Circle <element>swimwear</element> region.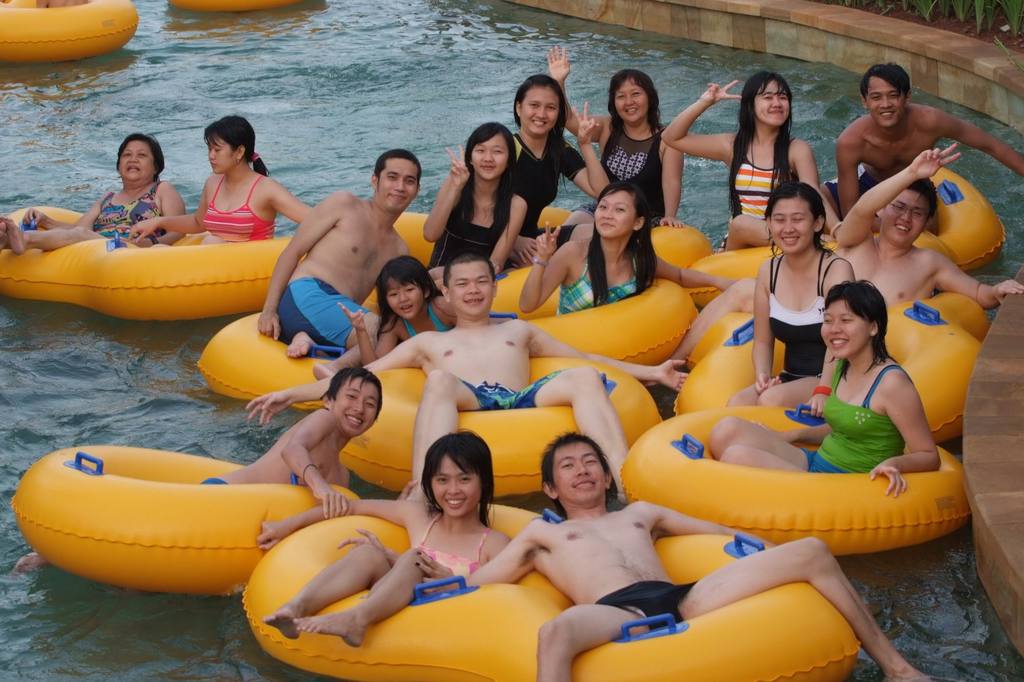
Region: box(593, 575, 701, 633).
